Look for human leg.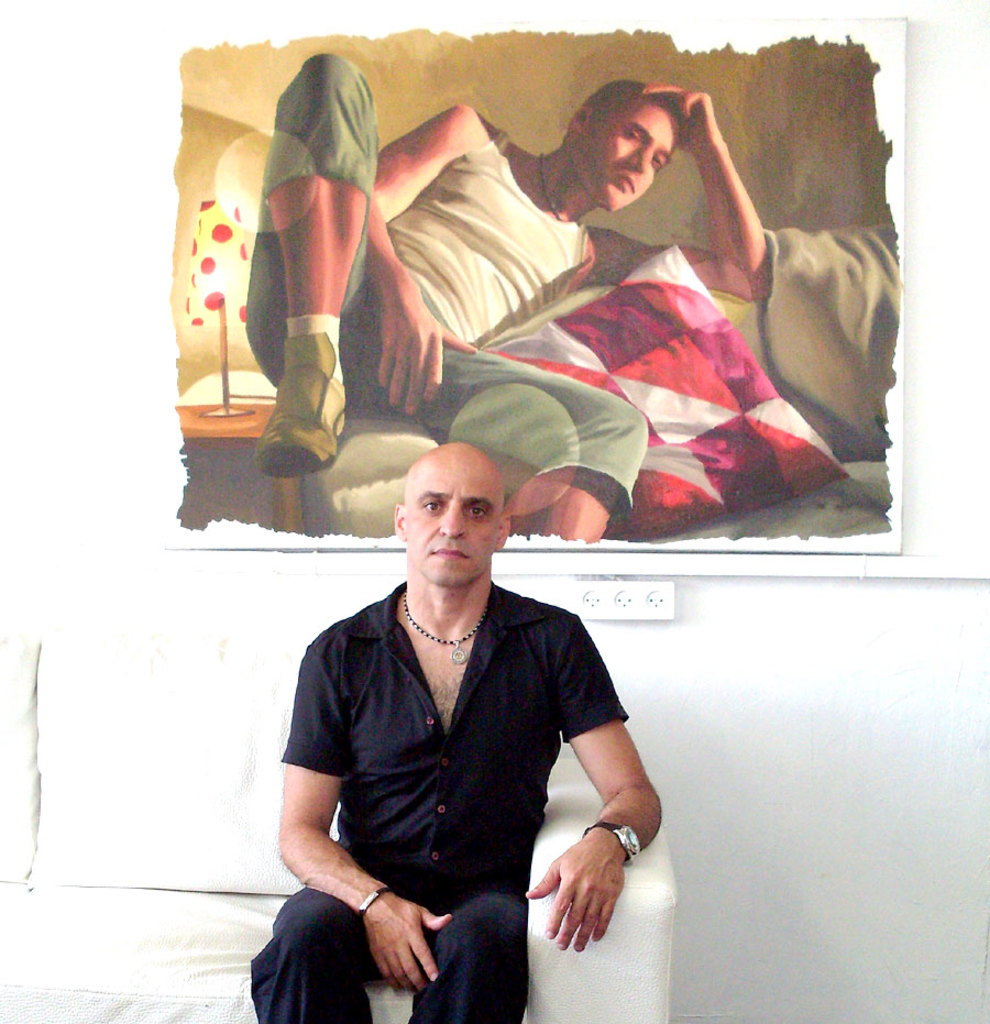
Found: locate(372, 263, 645, 540).
